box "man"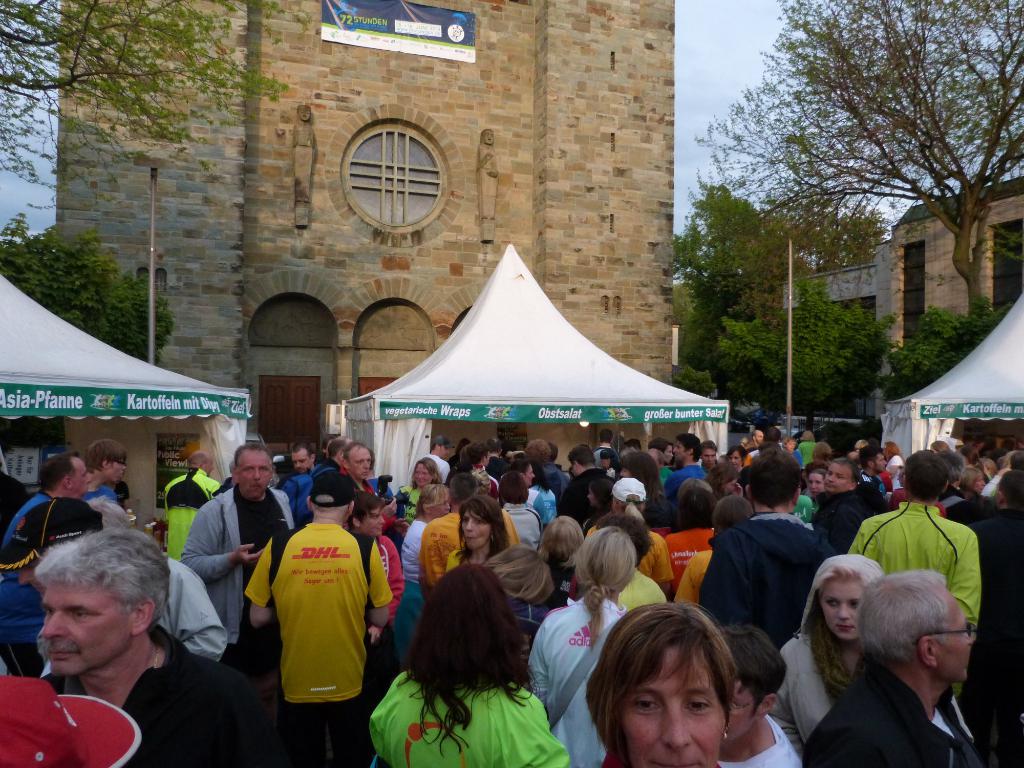
locate(319, 433, 349, 468)
